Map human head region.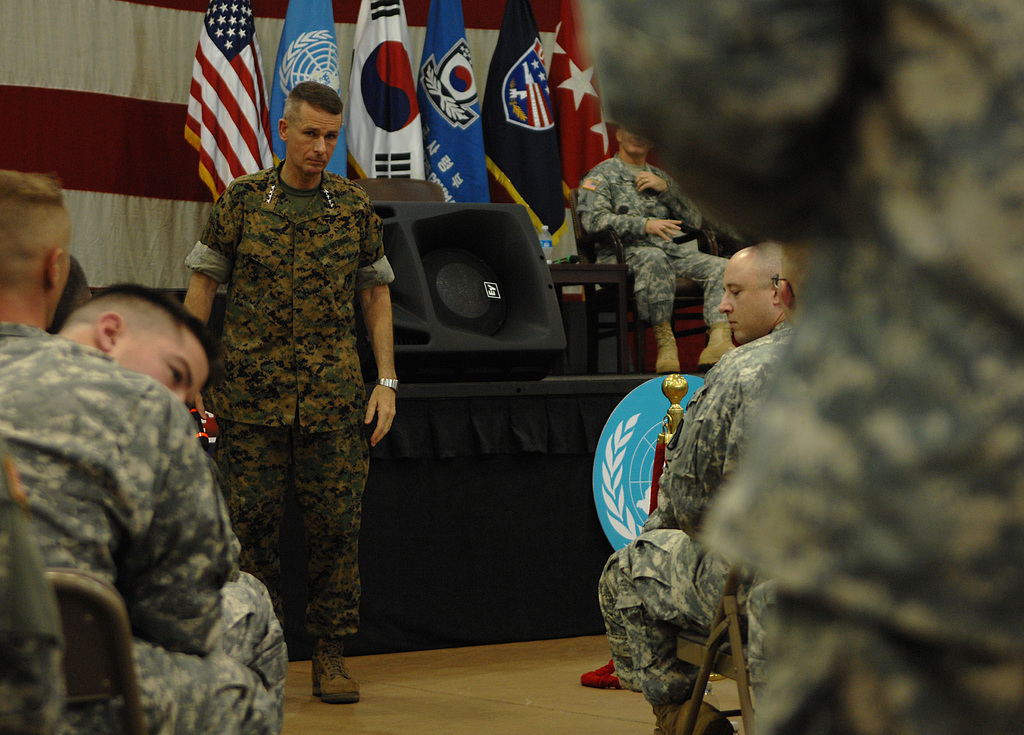
Mapped to x1=49 y1=252 x2=88 y2=338.
